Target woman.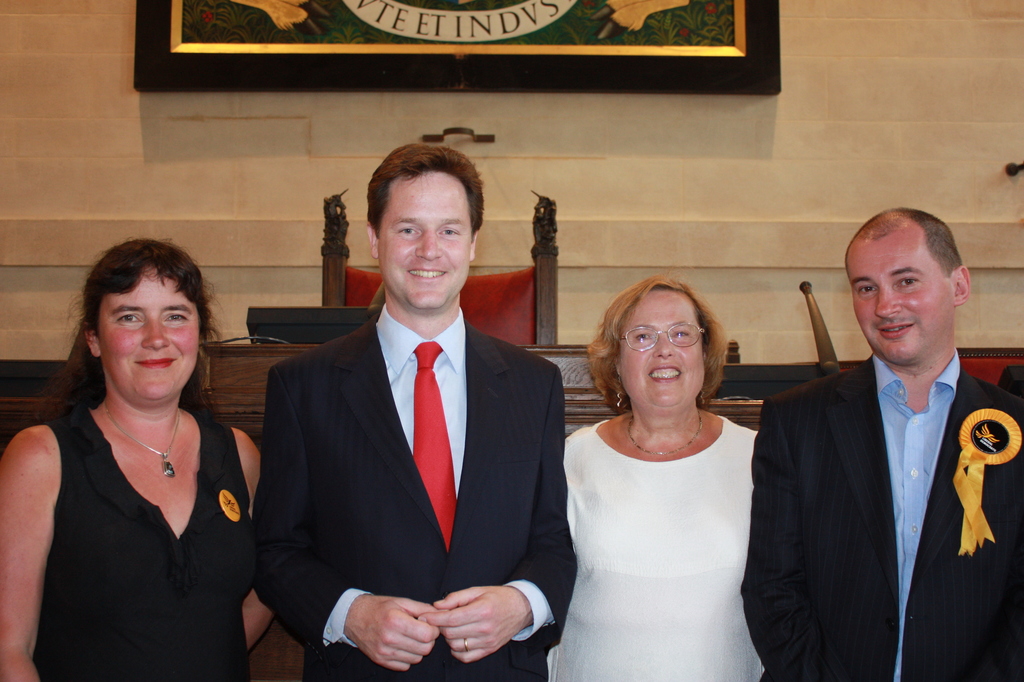
Target region: <bbox>549, 282, 795, 681</bbox>.
